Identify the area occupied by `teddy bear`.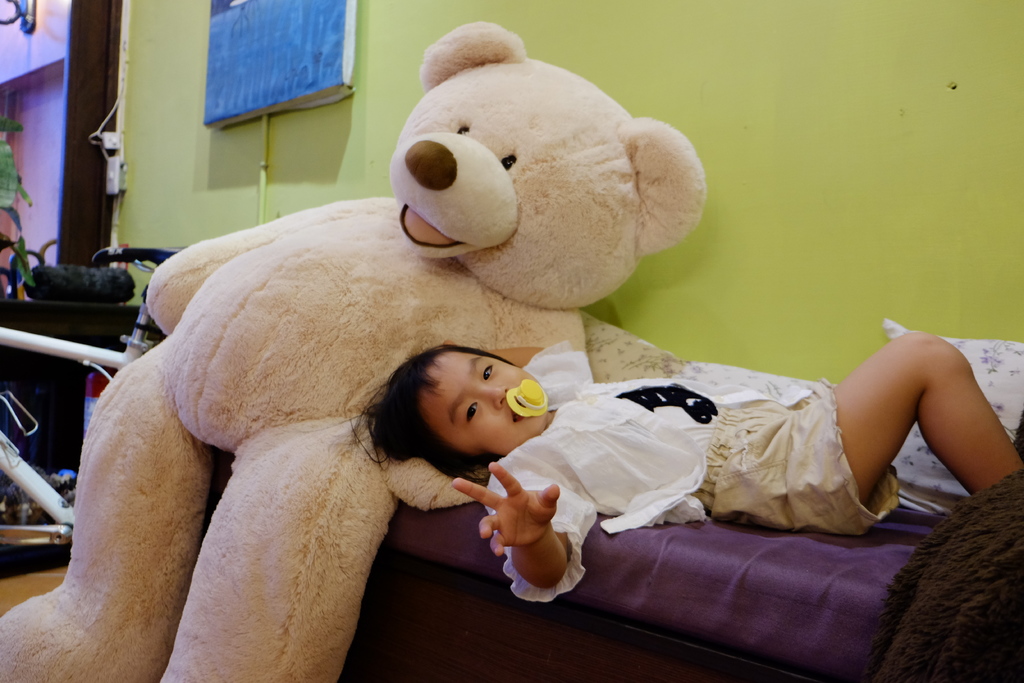
Area: box(0, 21, 707, 682).
